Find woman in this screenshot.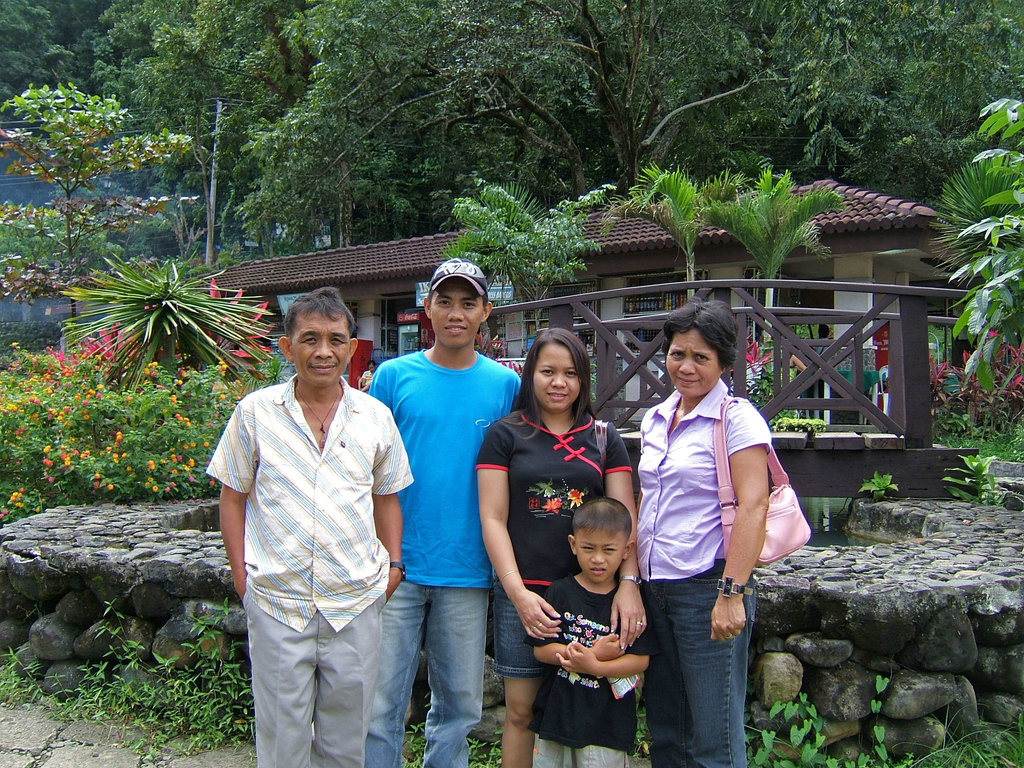
The bounding box for woman is 783 347 812 383.
